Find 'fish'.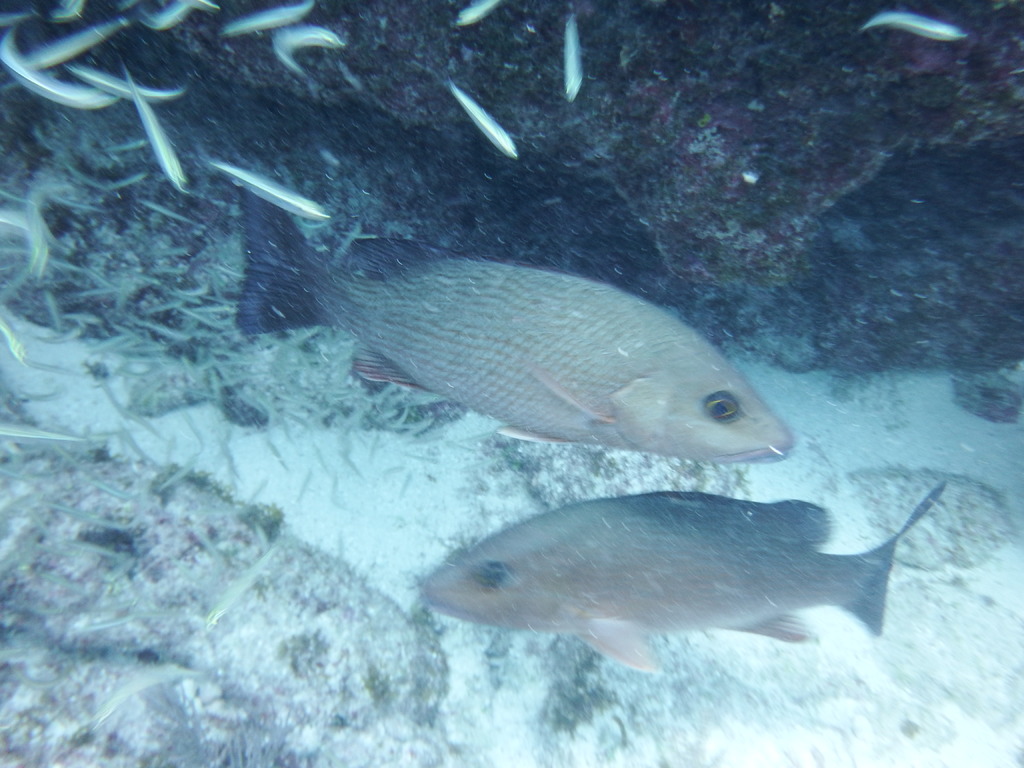
(0, 29, 116, 106).
